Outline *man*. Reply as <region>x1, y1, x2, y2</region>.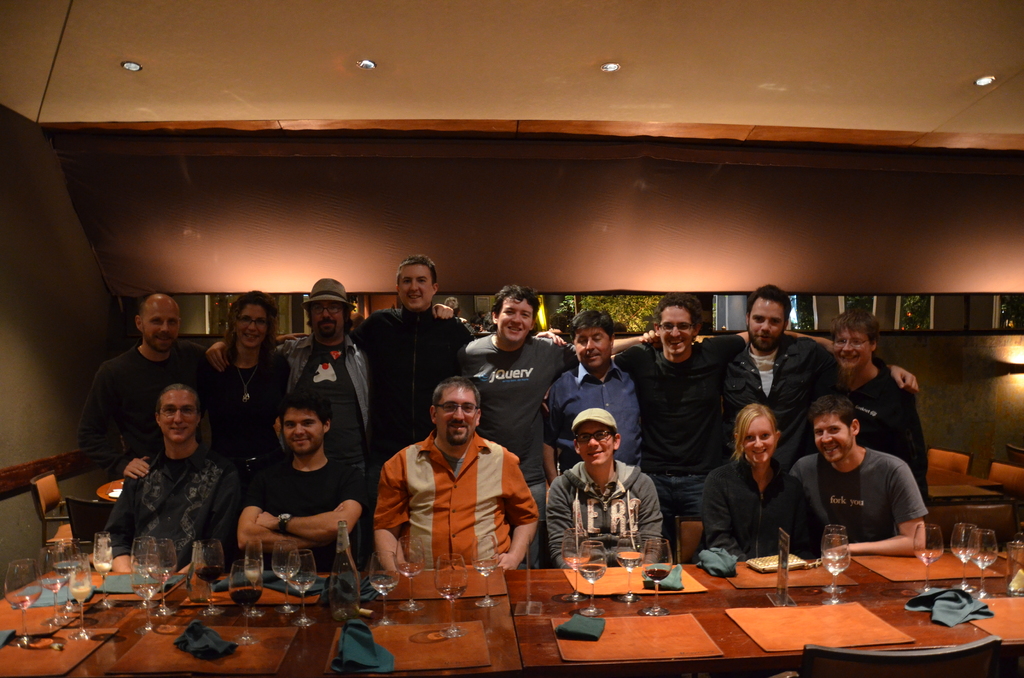
<region>77, 291, 234, 481</region>.
